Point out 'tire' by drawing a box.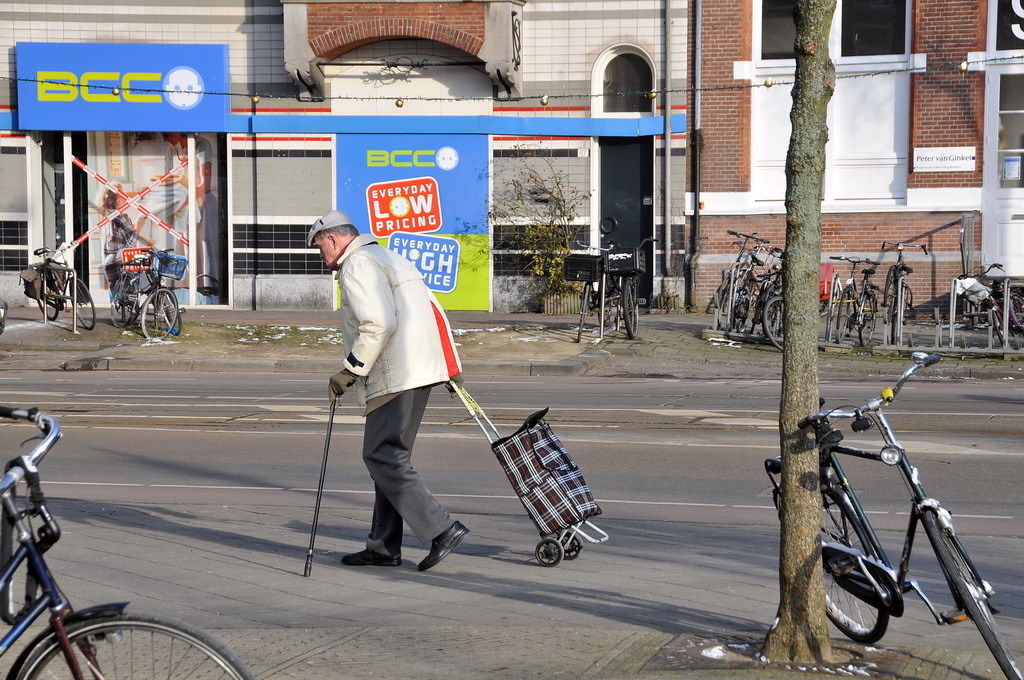
left=775, top=478, right=891, bottom=641.
